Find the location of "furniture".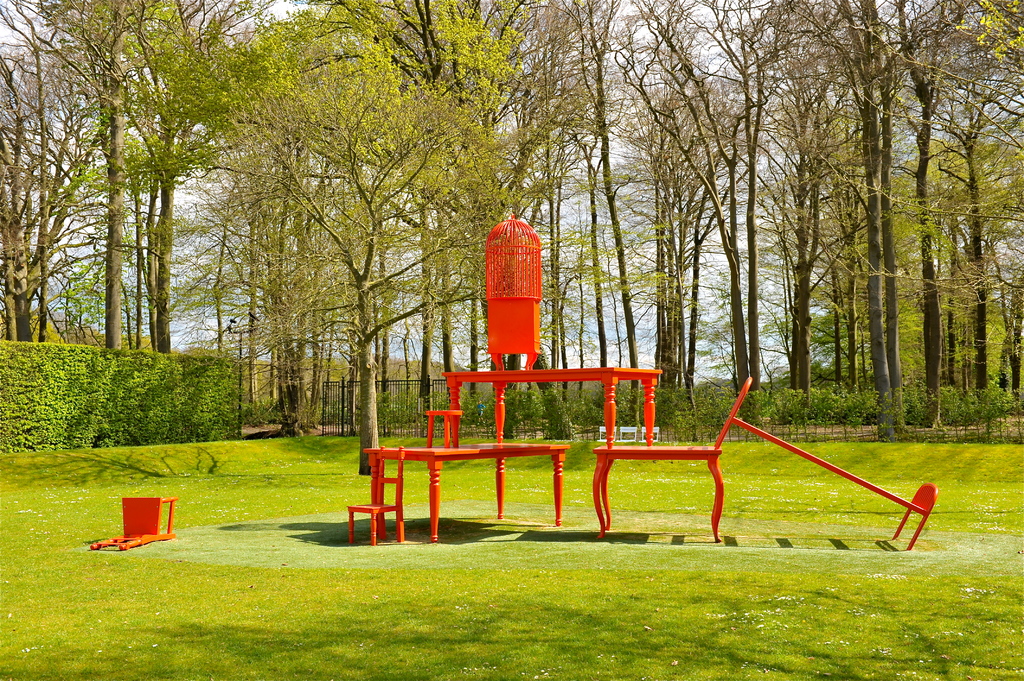
Location: crop(445, 368, 663, 445).
